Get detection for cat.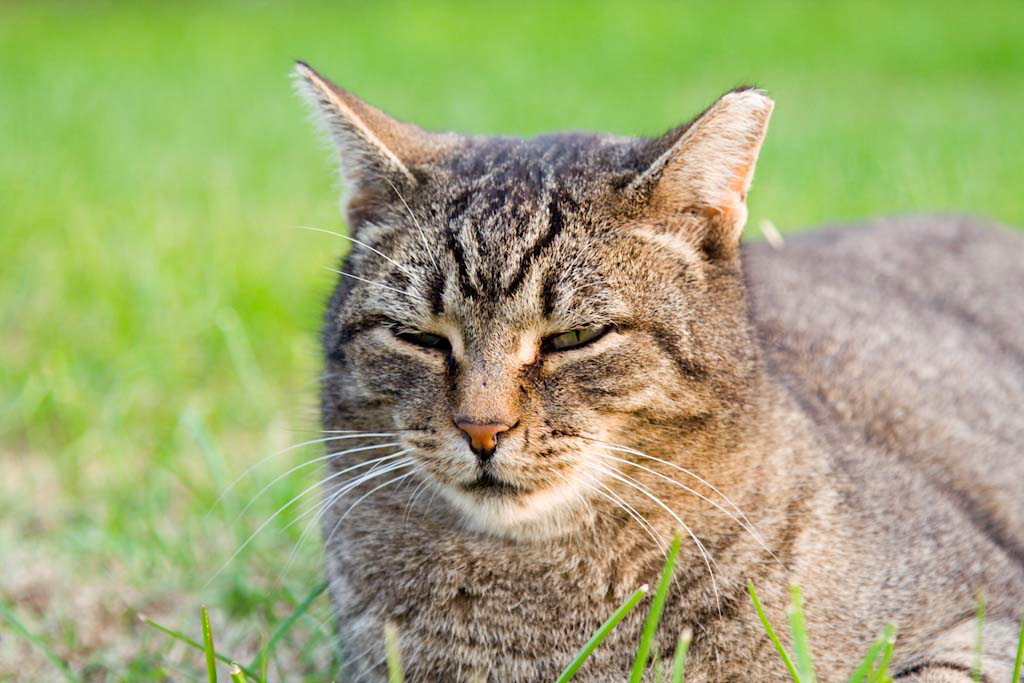
Detection: (left=203, top=54, right=1023, bottom=682).
